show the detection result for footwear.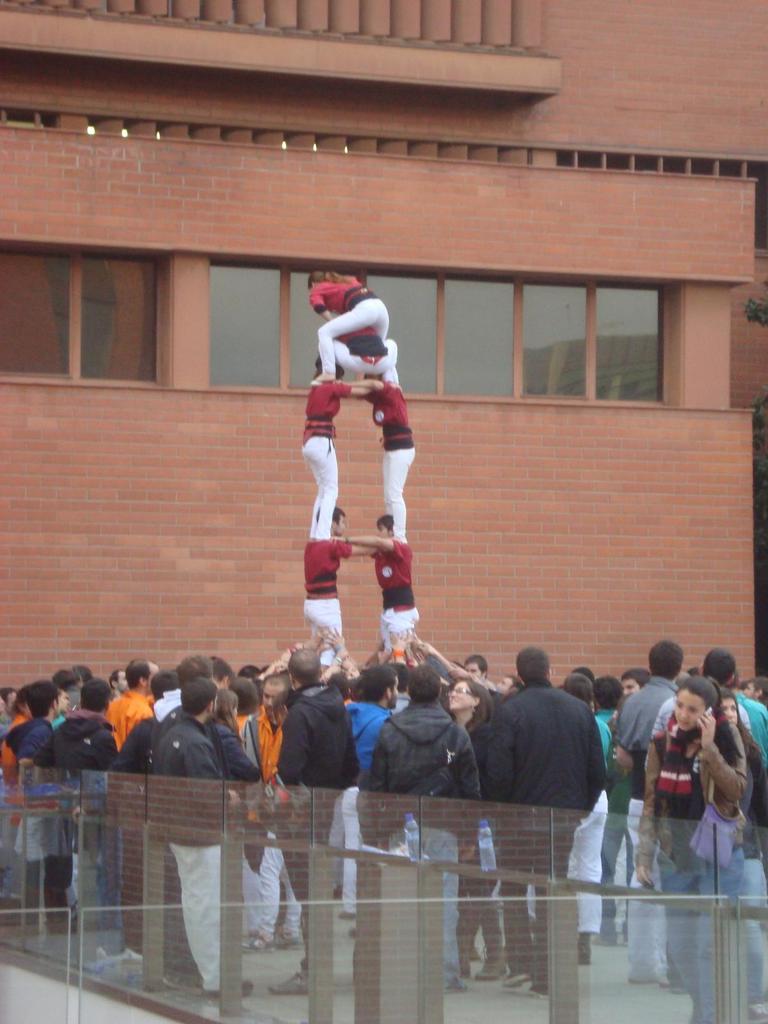
detection(458, 935, 468, 972).
